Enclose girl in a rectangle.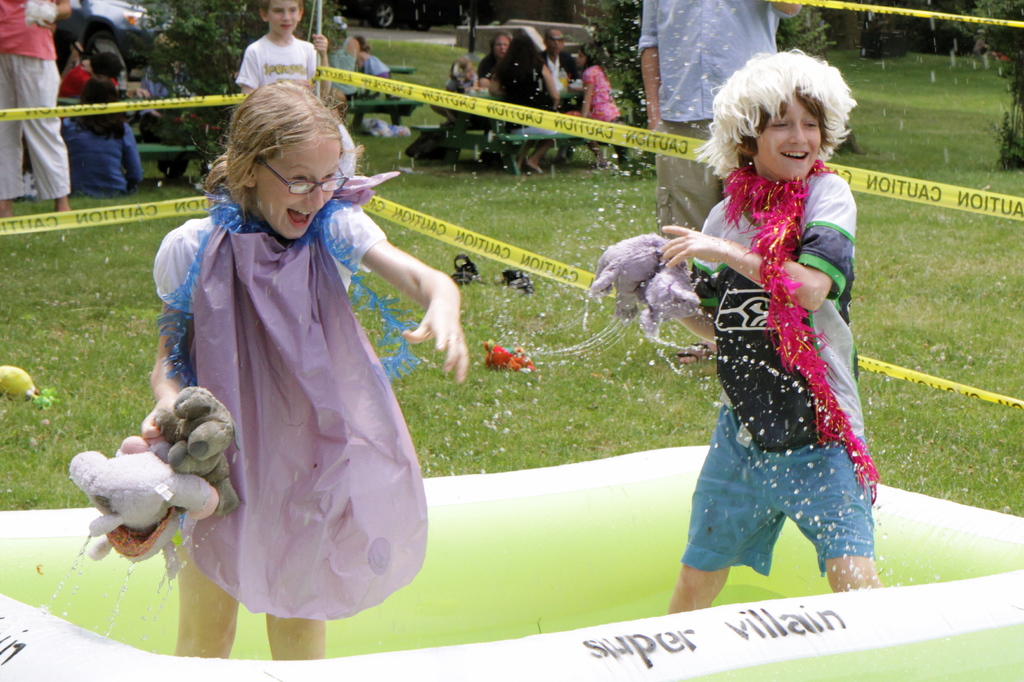
rect(573, 43, 623, 168).
